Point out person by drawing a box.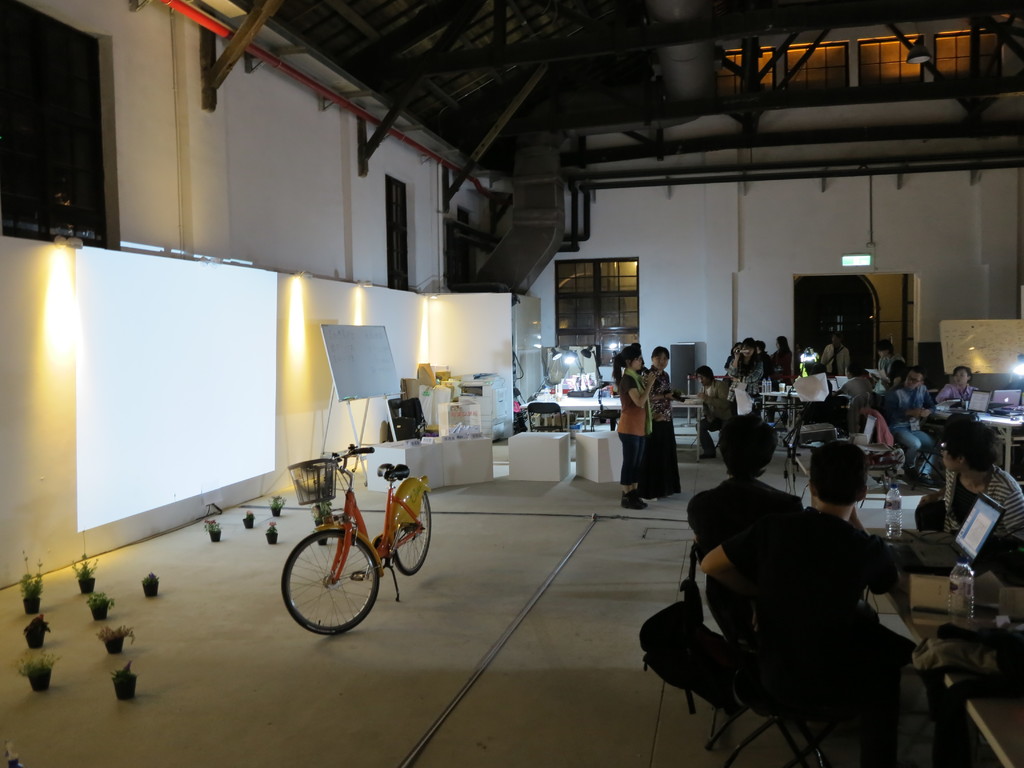
x1=931 y1=365 x2=970 y2=403.
